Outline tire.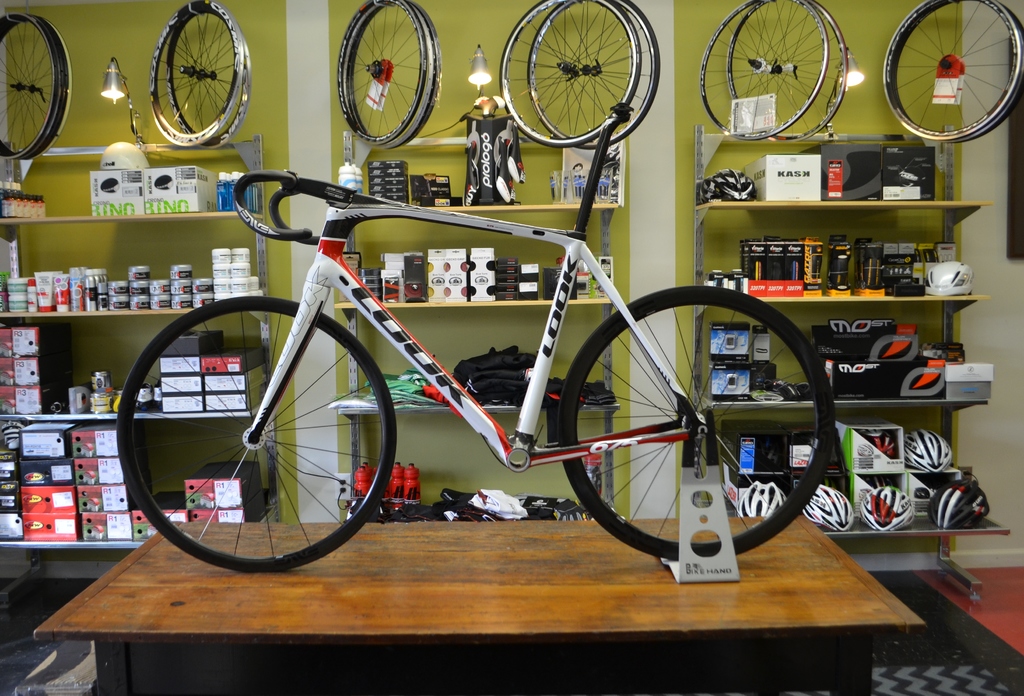
Outline: region(115, 292, 398, 572).
